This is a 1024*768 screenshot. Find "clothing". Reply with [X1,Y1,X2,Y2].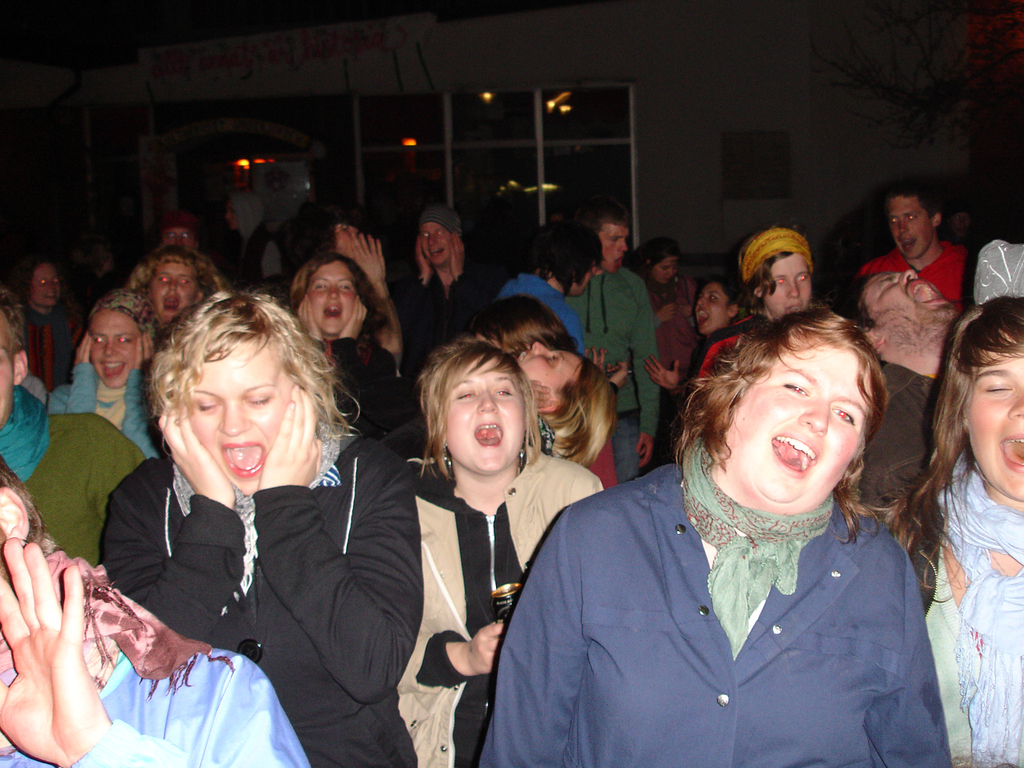
[926,450,1023,767].
